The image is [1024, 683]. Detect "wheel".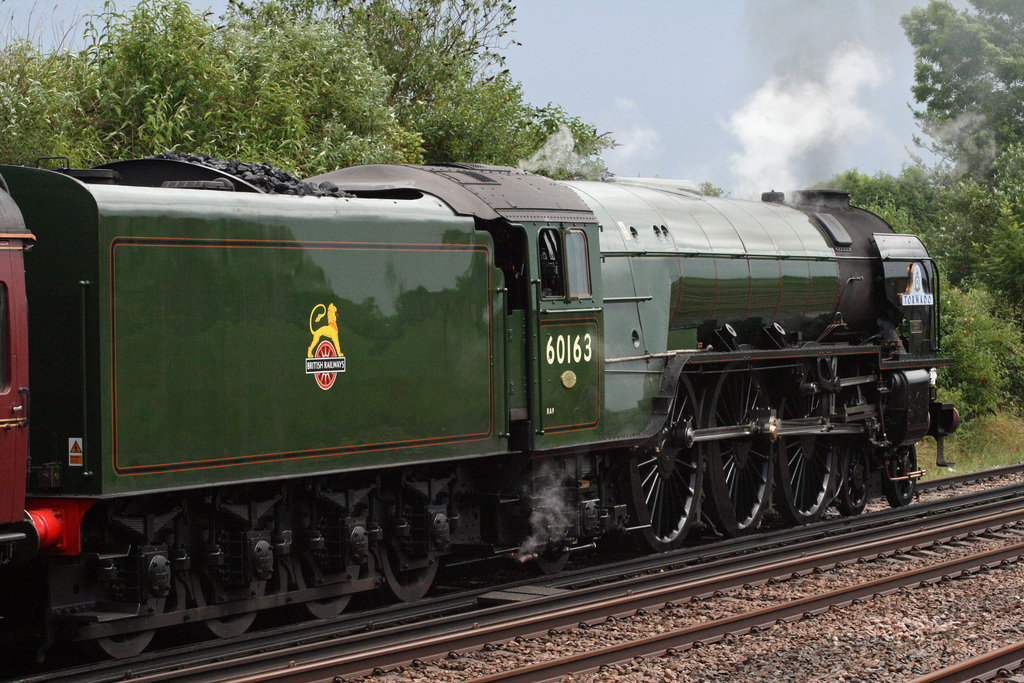
Detection: [705, 361, 784, 539].
